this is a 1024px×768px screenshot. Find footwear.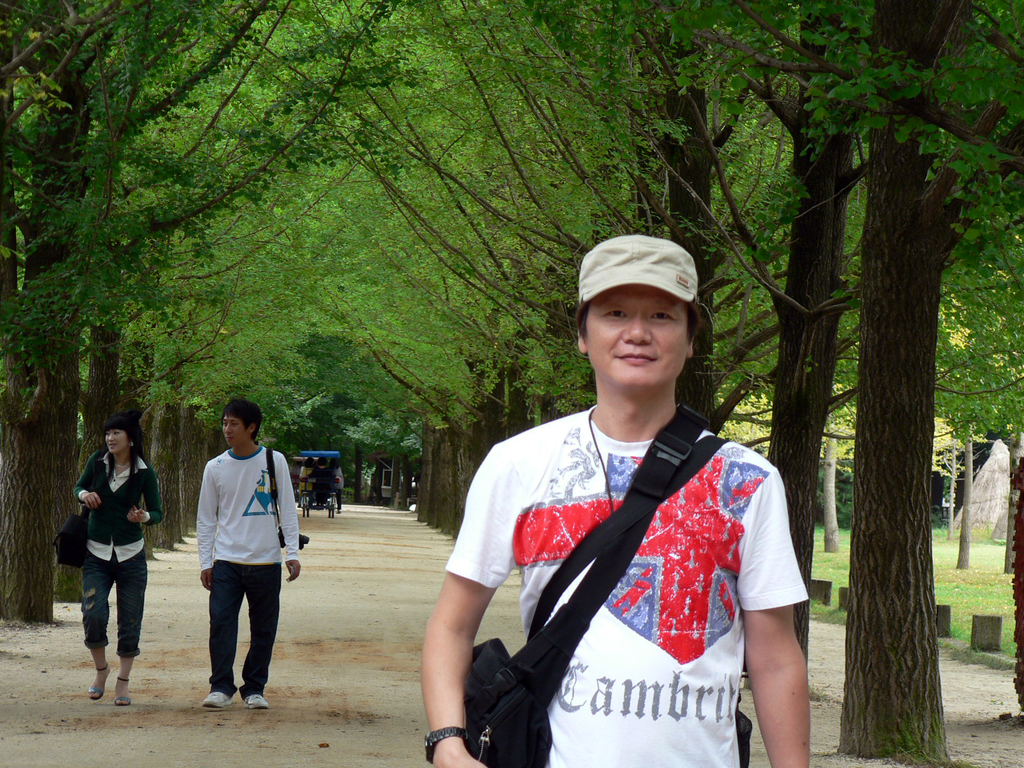
Bounding box: [x1=87, y1=659, x2=115, y2=703].
